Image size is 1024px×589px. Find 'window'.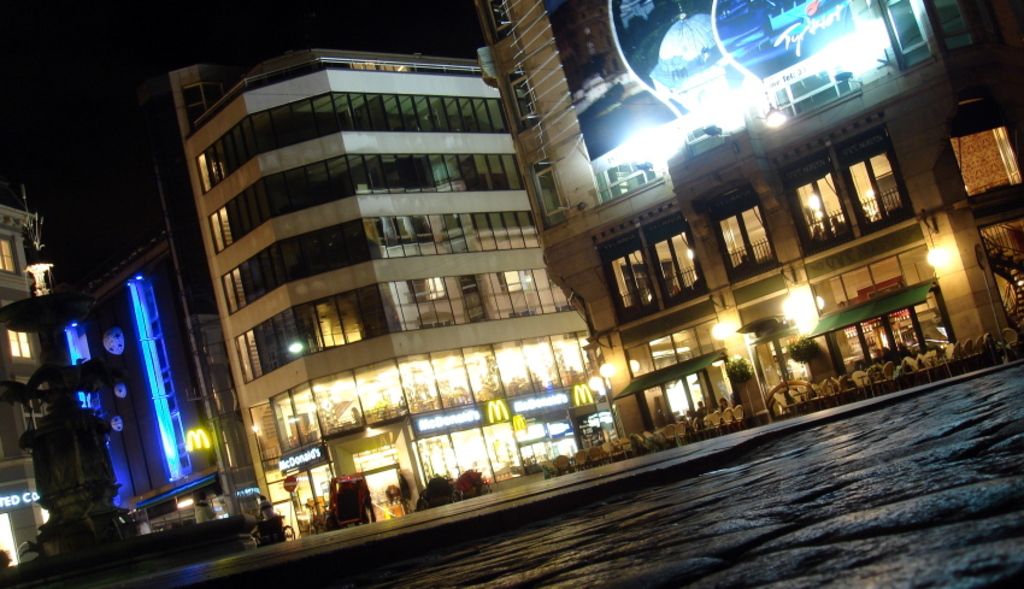
[0,231,19,278].
